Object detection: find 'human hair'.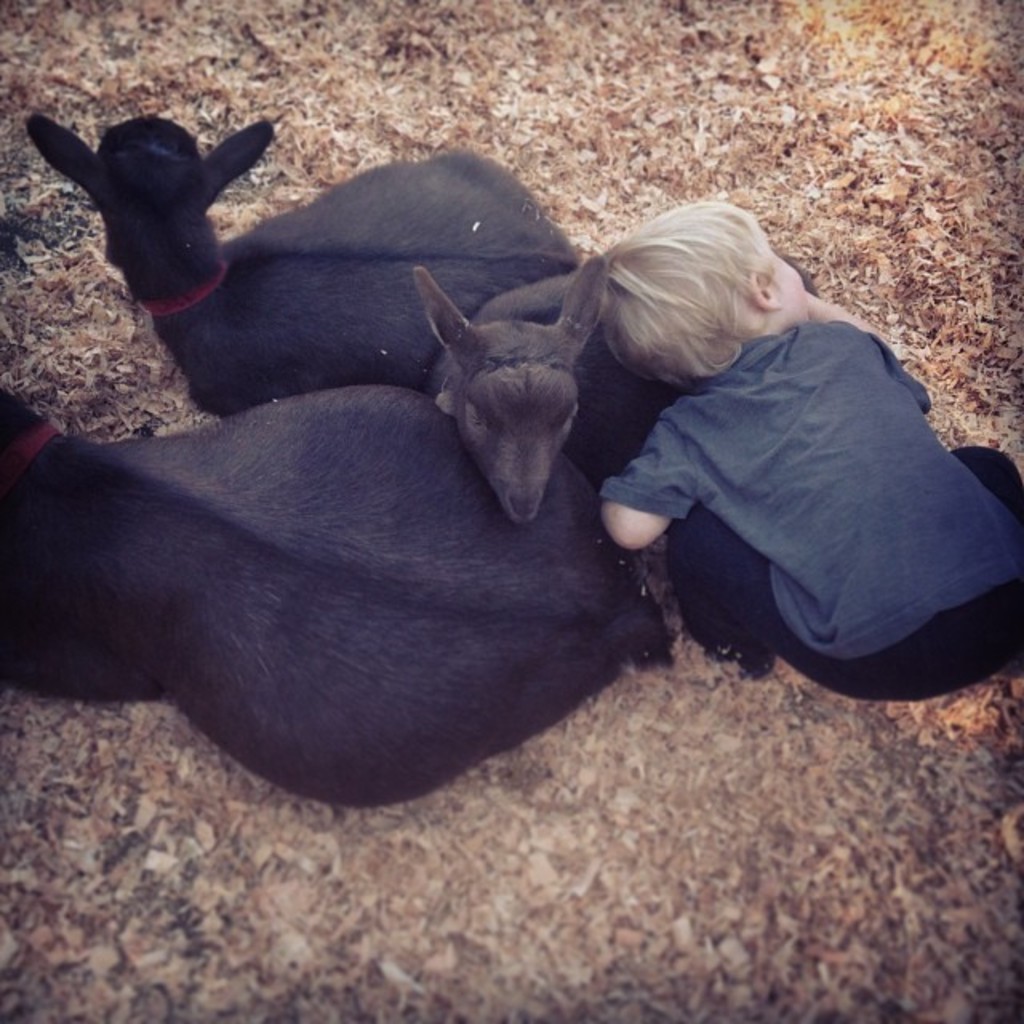
581 192 773 403.
